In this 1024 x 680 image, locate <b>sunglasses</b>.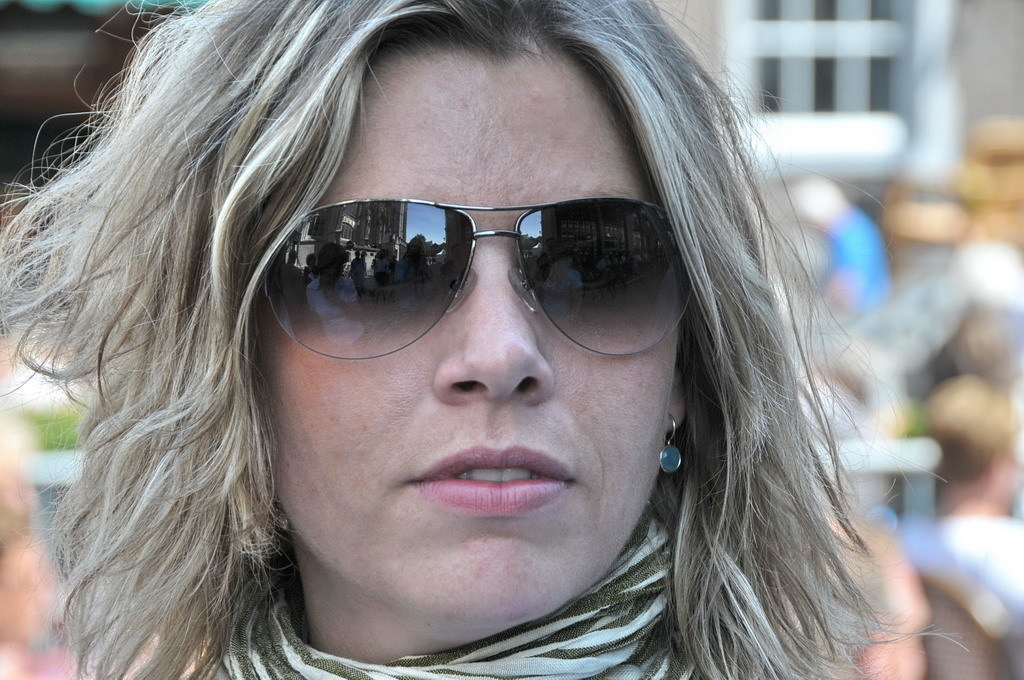
Bounding box: 259, 195, 692, 361.
